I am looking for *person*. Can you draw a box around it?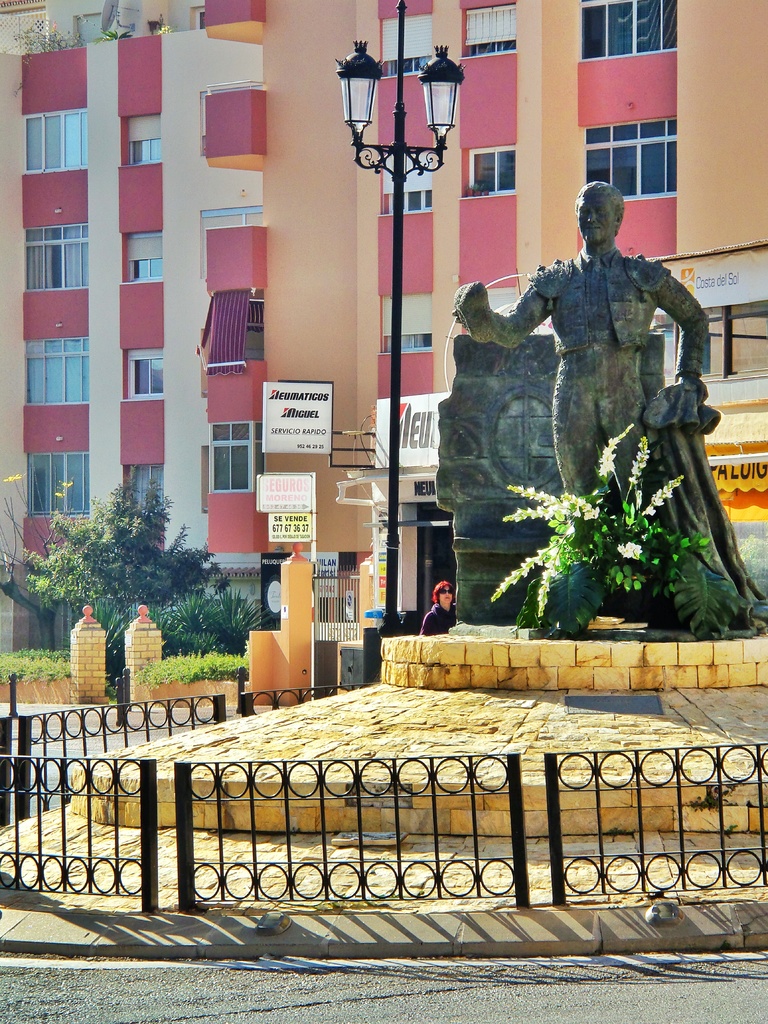
Sure, the bounding box is (416, 577, 450, 632).
